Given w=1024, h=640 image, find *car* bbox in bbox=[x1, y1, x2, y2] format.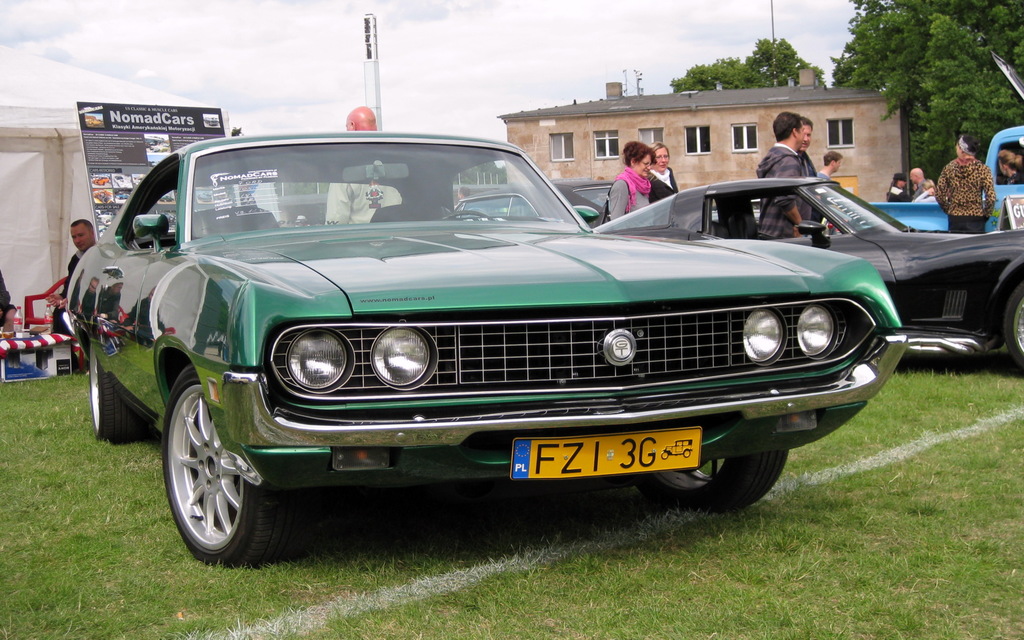
bbox=[452, 175, 610, 230].
